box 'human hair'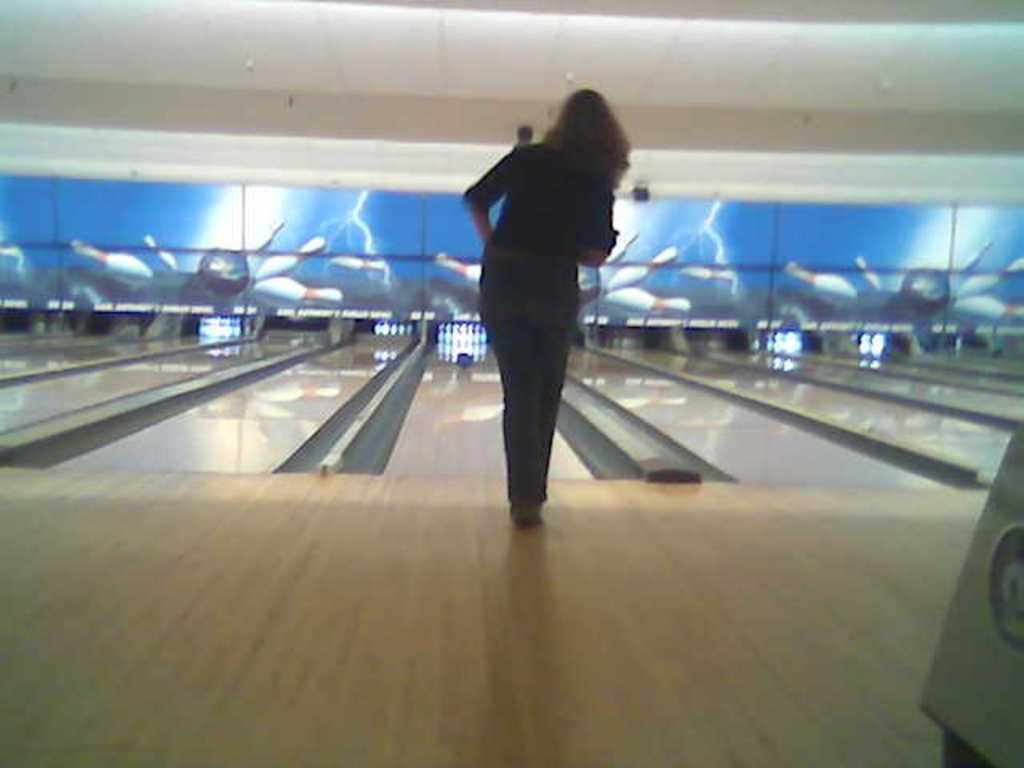
<box>542,83,630,195</box>
